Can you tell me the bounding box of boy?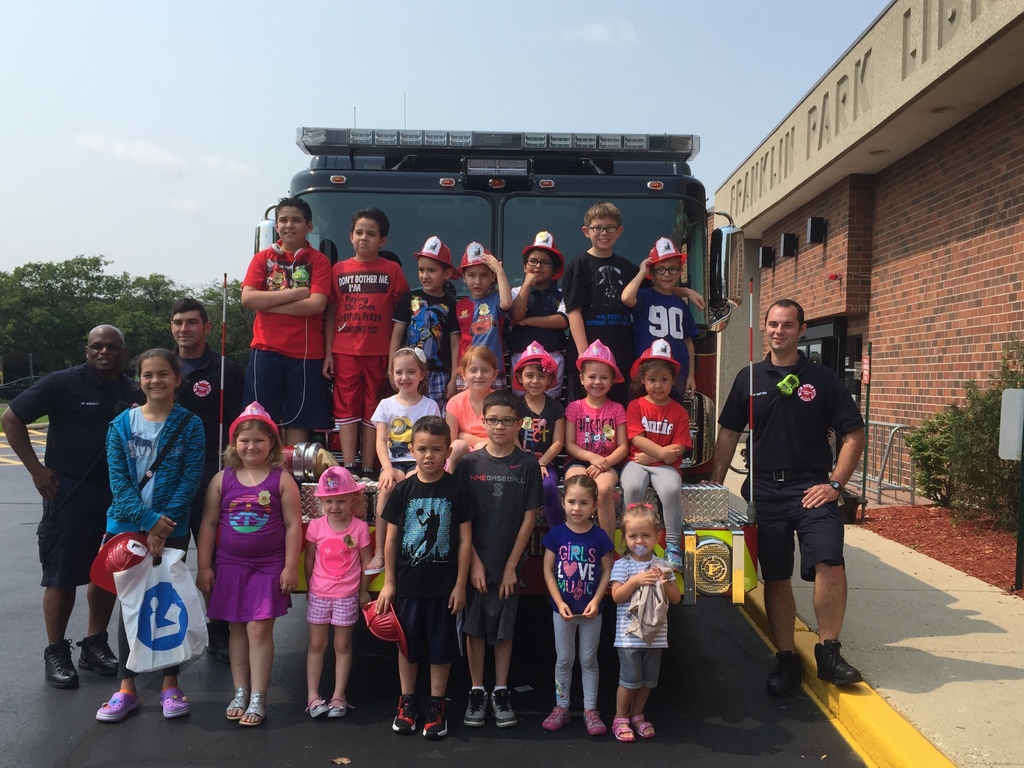
bbox=(621, 236, 703, 403).
